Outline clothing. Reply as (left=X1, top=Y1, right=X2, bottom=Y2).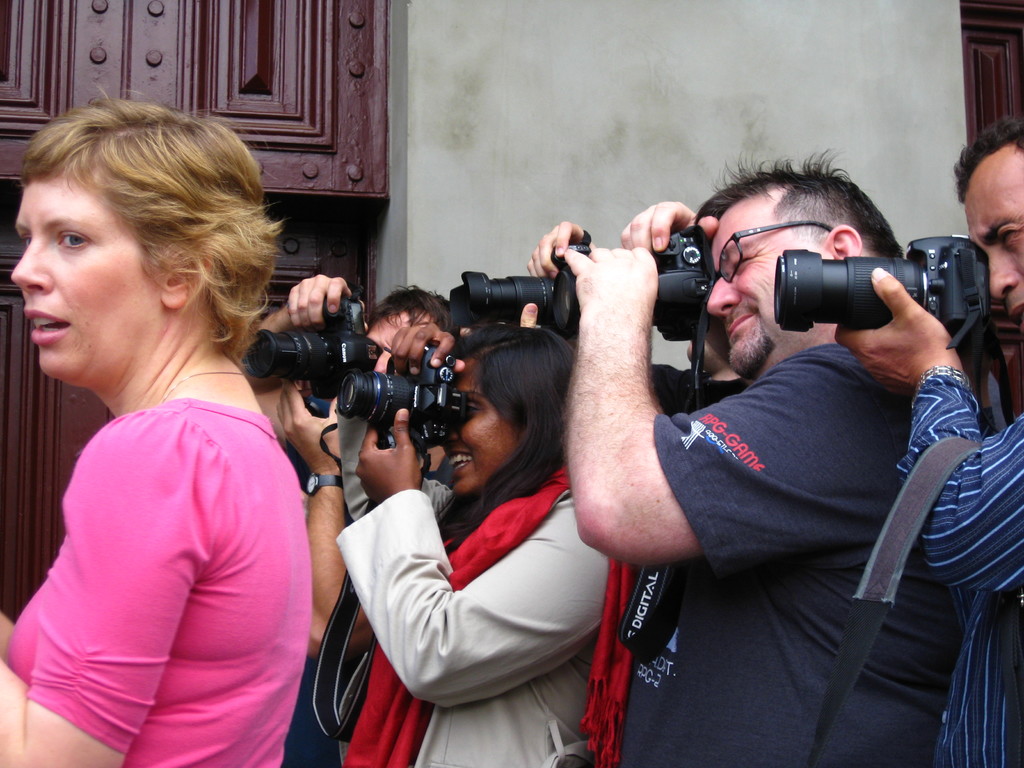
(left=889, top=366, right=1023, bottom=767).
